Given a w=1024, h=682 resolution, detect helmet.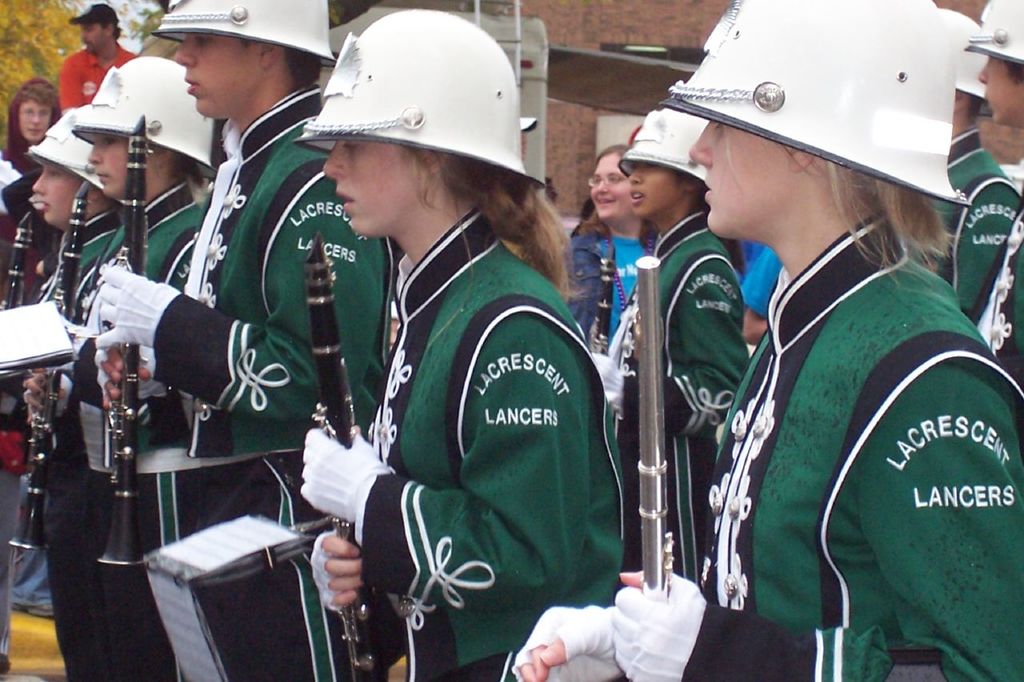
<region>154, 0, 339, 63</region>.
